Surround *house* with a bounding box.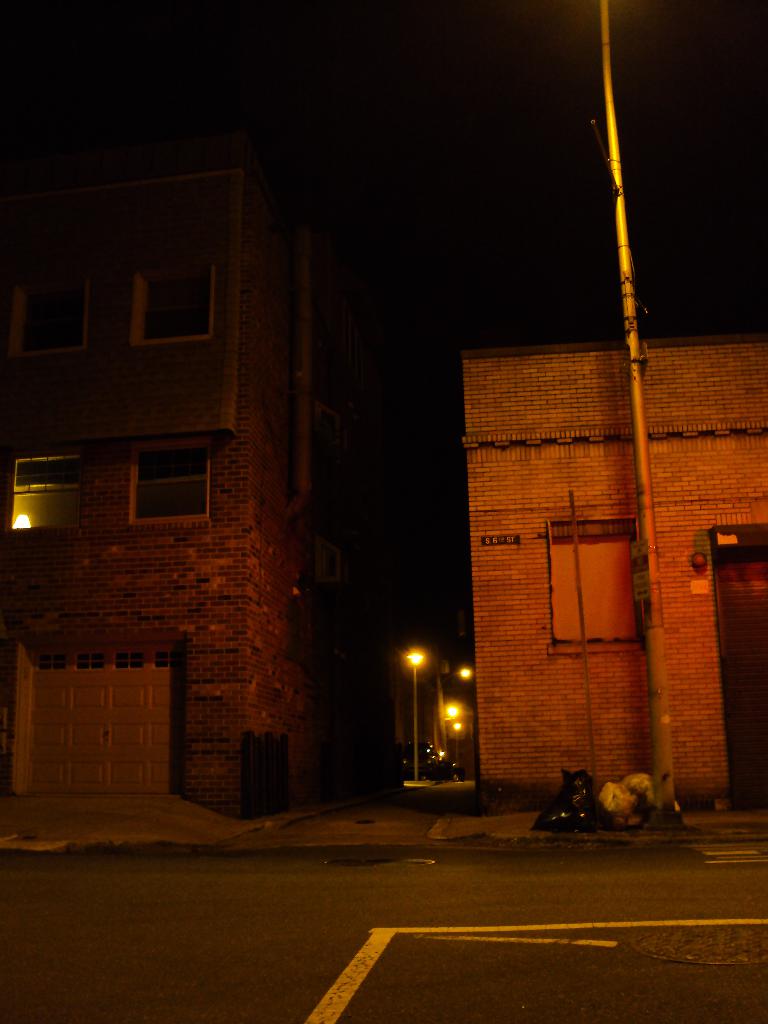
0, 166, 396, 826.
